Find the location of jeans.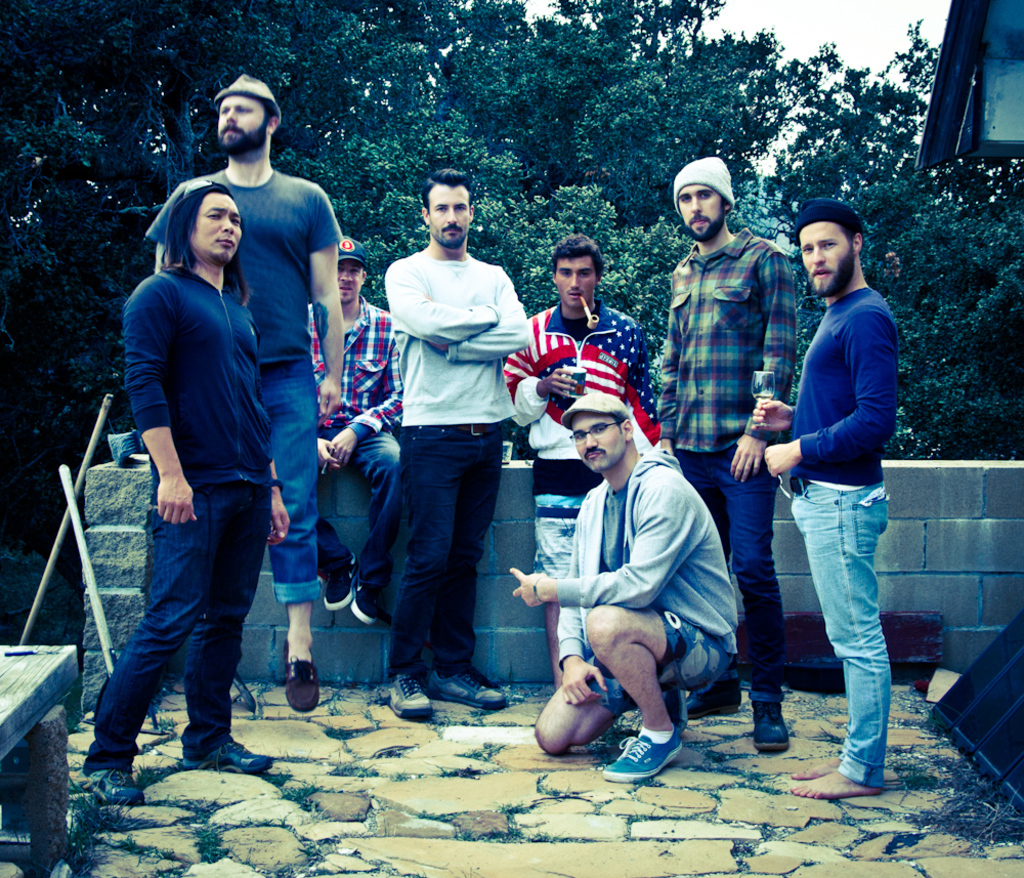
Location: x1=84 y1=484 x2=278 y2=779.
